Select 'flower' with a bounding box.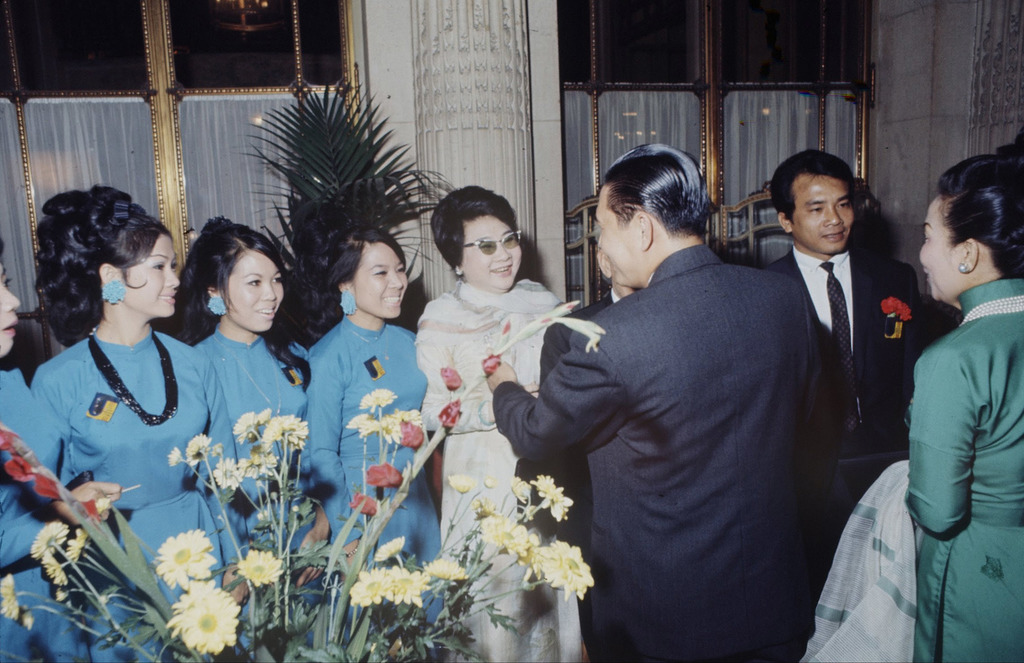
<region>163, 579, 244, 657</region>.
